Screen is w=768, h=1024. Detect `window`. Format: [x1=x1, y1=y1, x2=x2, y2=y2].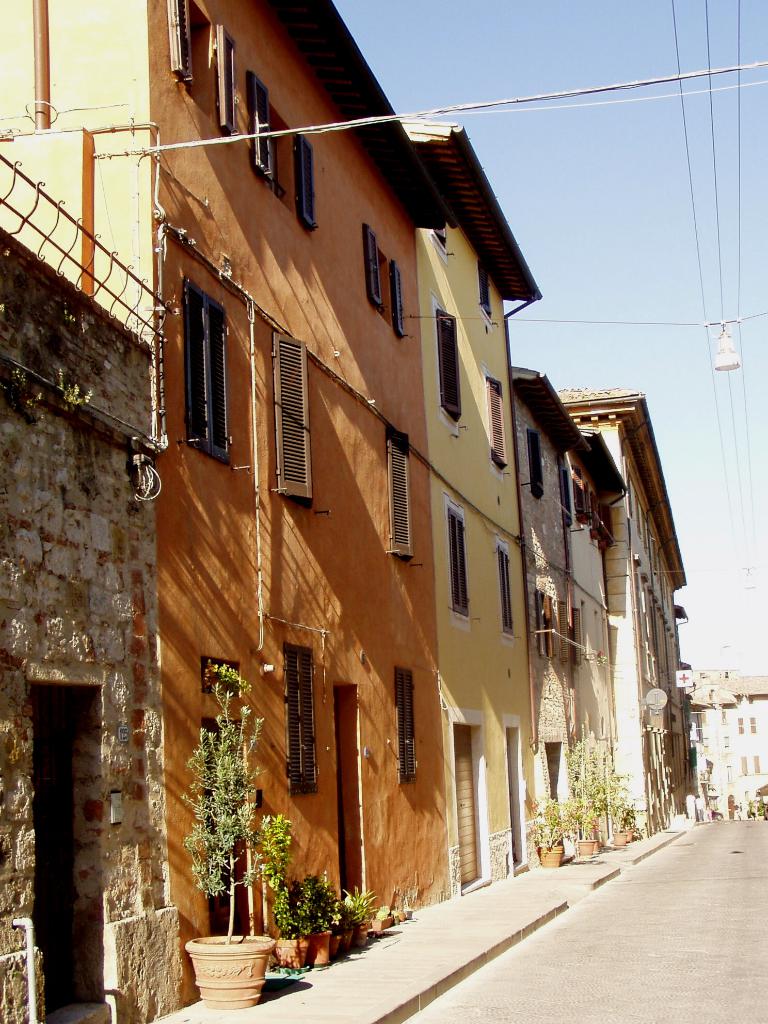
[x1=282, y1=645, x2=317, y2=797].
